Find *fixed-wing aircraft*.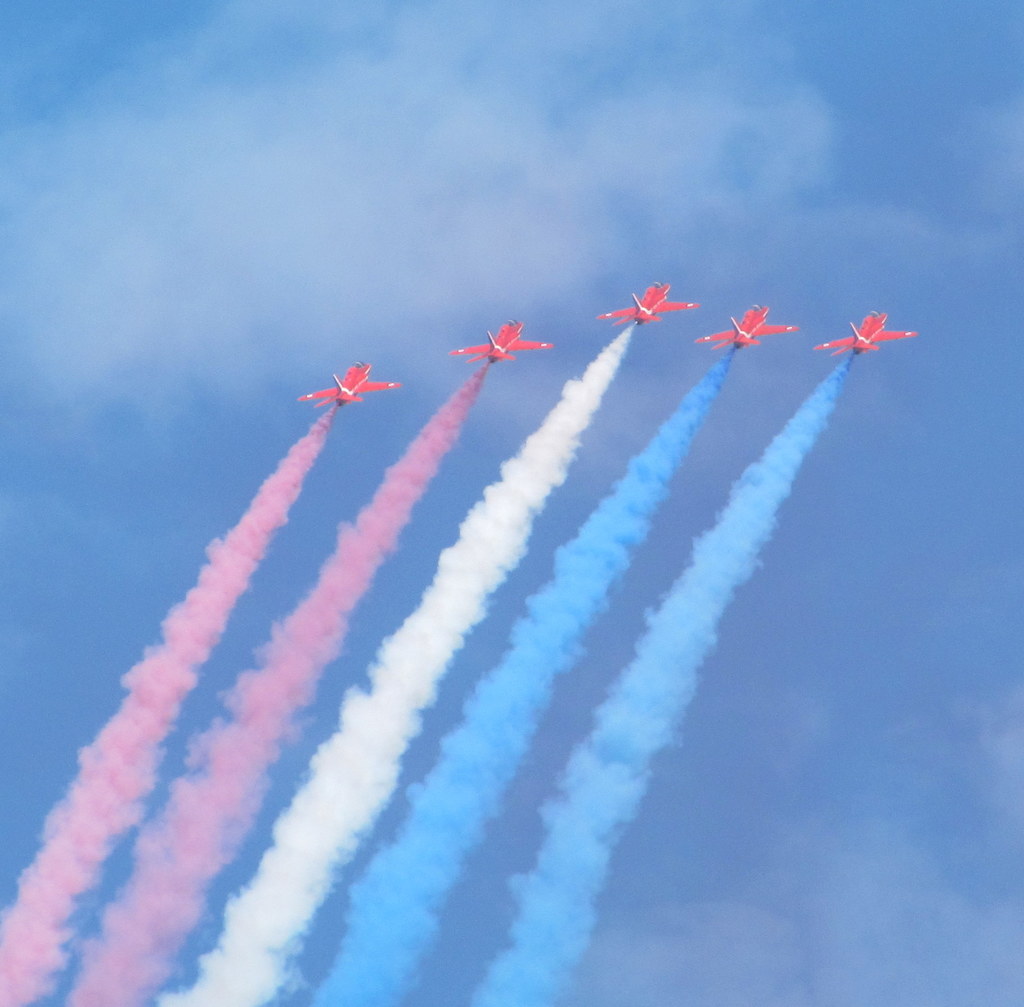
BBox(452, 318, 550, 366).
